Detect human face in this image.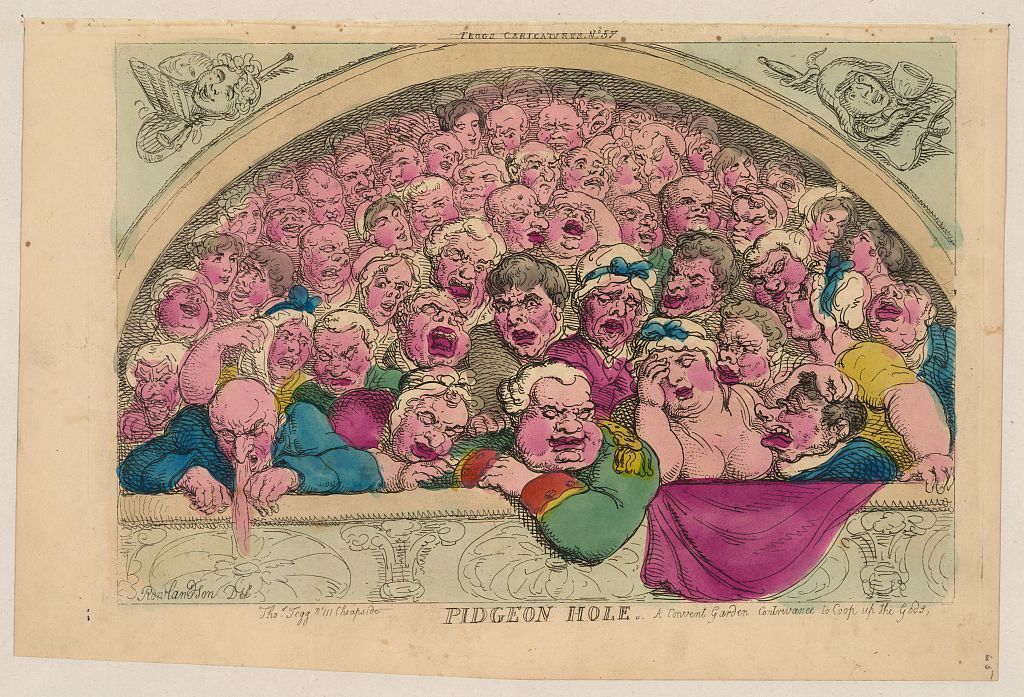
Detection: {"left": 841, "top": 72, "right": 891, "bottom": 117}.
